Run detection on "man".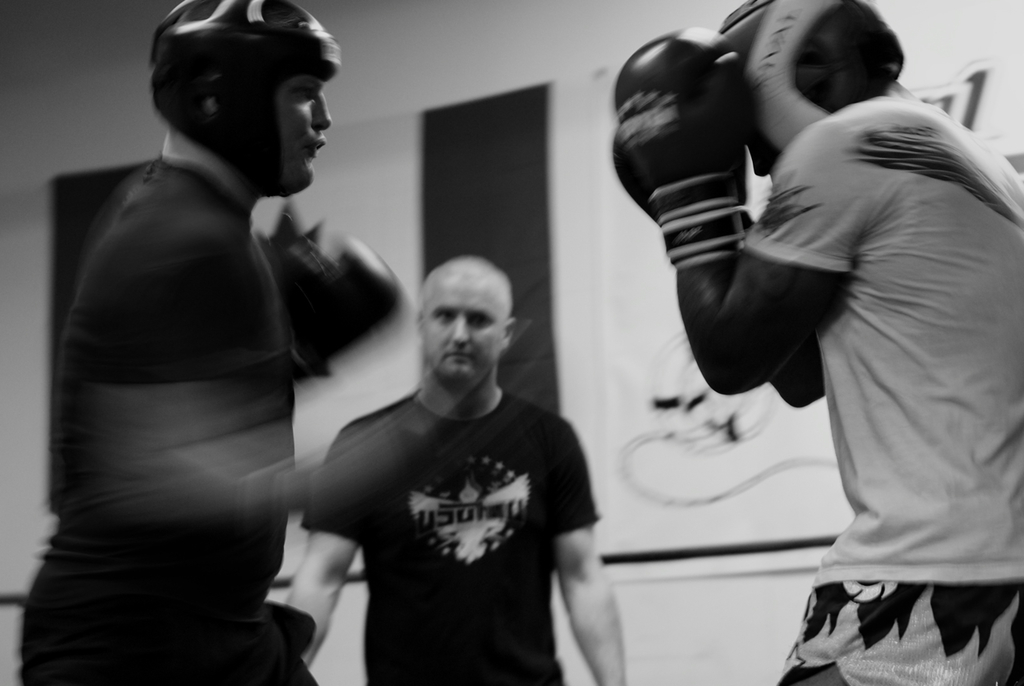
Result: [x1=276, y1=255, x2=622, y2=685].
